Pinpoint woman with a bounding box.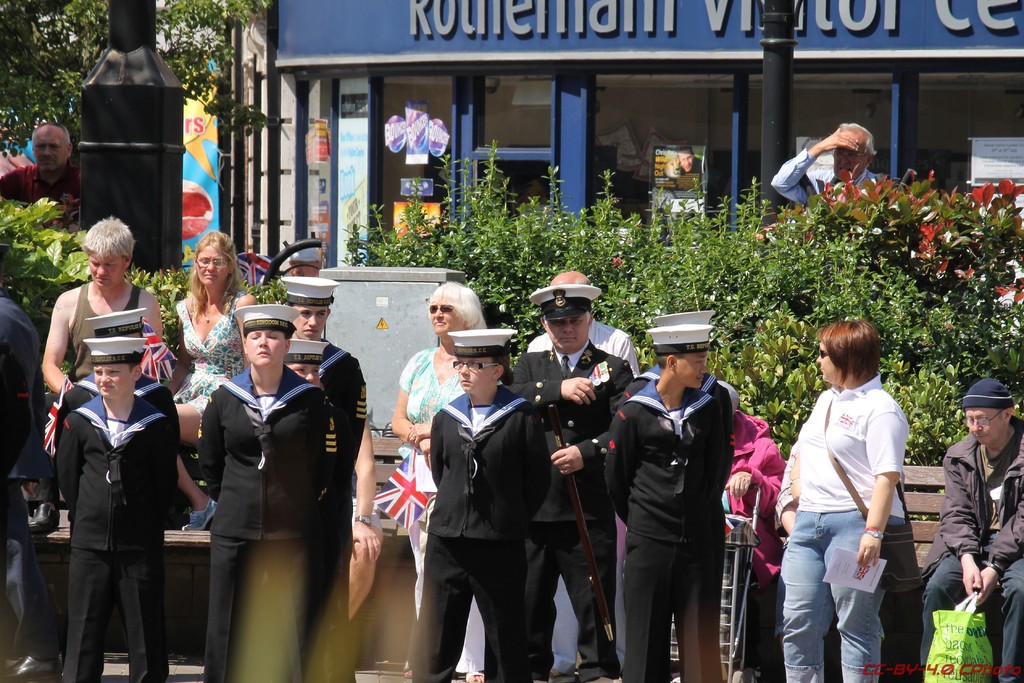
detection(392, 281, 485, 682).
